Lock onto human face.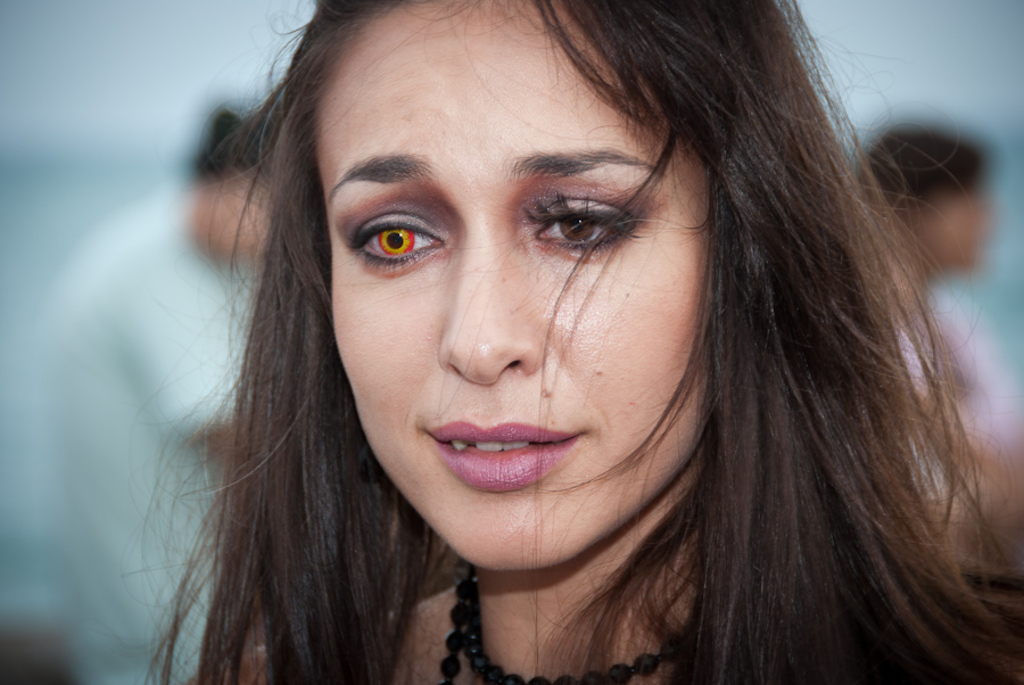
Locked: x1=306, y1=16, x2=732, y2=577.
